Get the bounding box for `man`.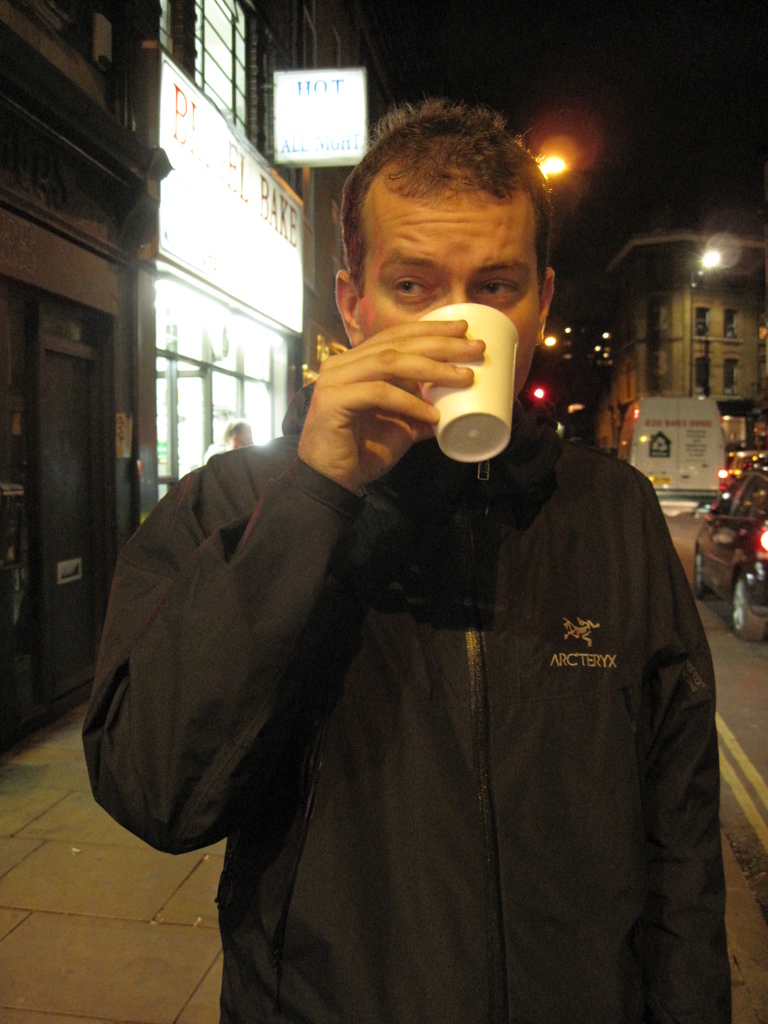
bbox=[83, 108, 718, 1021].
